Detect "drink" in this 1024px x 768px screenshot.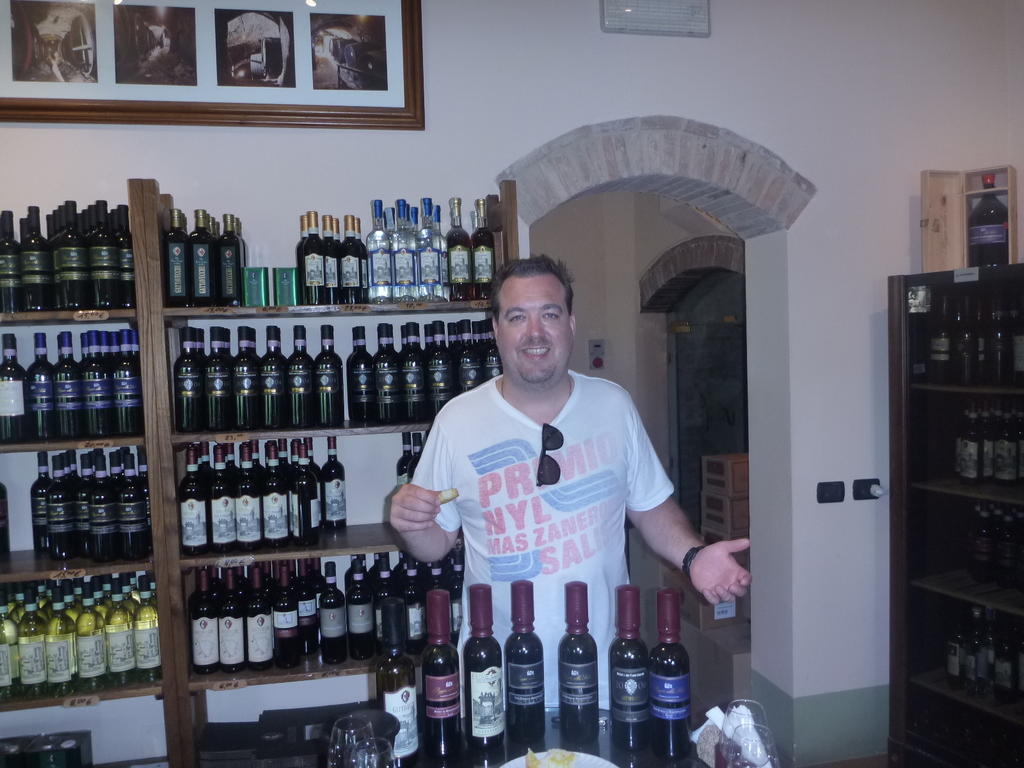
Detection: <bbox>190, 565, 214, 671</bbox>.
